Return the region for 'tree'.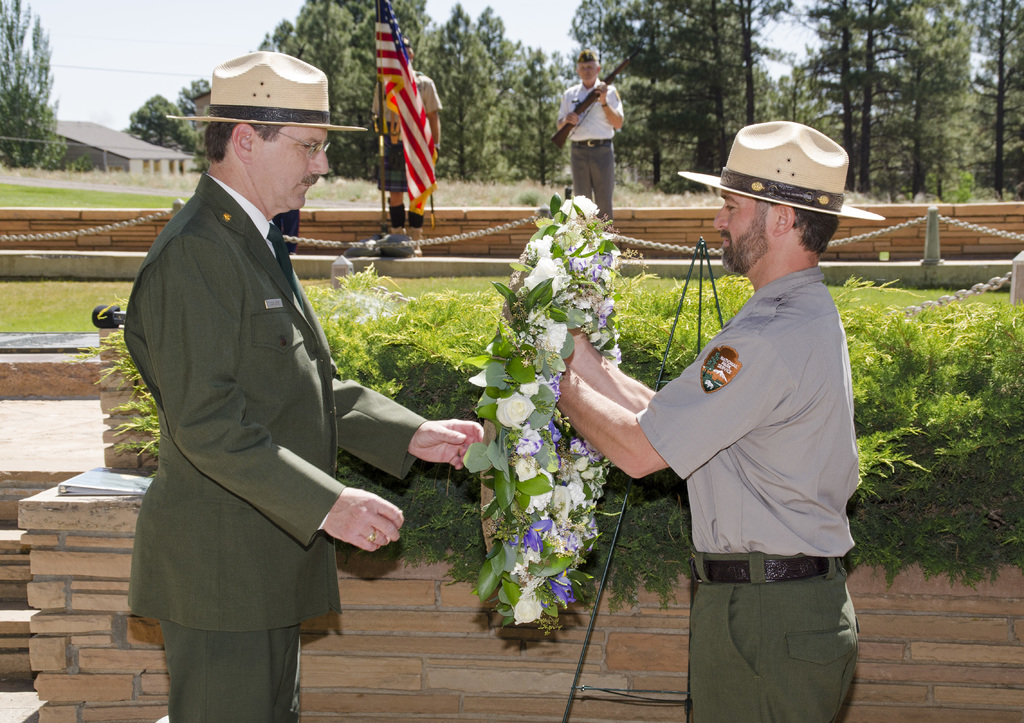
3,0,67,163.
